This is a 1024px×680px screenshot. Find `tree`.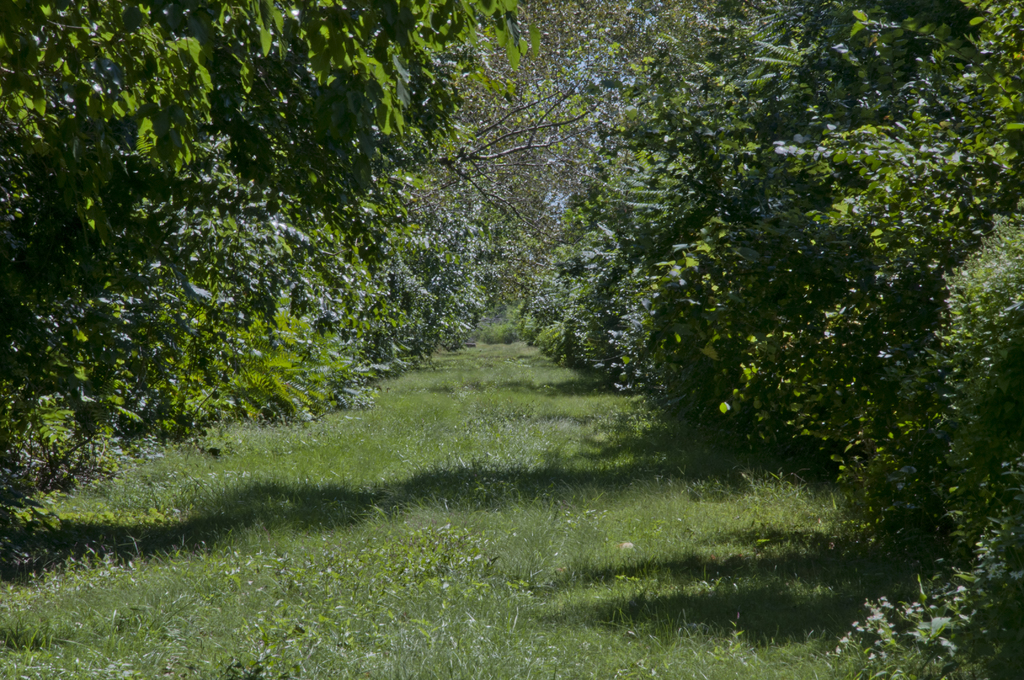
Bounding box: x1=1, y1=3, x2=495, y2=588.
